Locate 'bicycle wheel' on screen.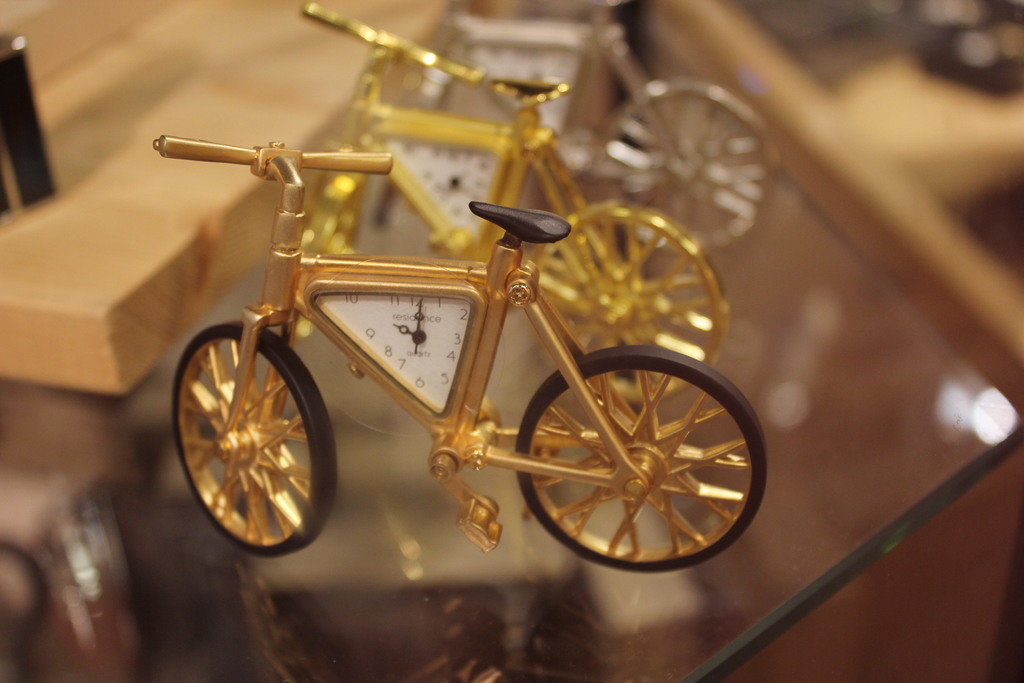
On screen at rect(515, 342, 770, 575).
